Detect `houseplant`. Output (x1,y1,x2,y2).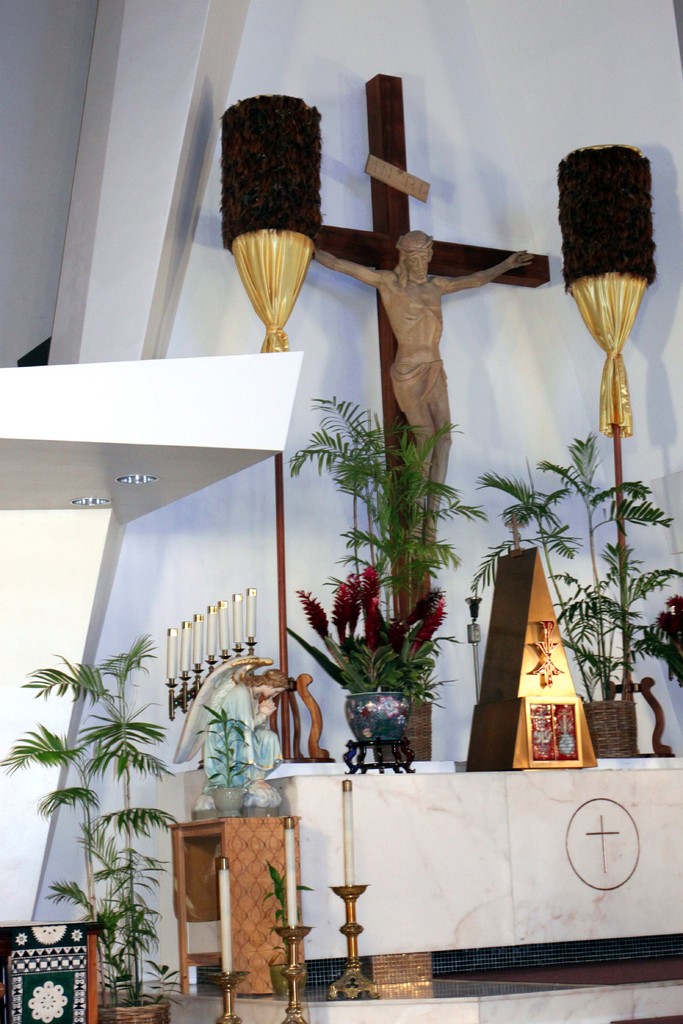
(284,557,465,755).
